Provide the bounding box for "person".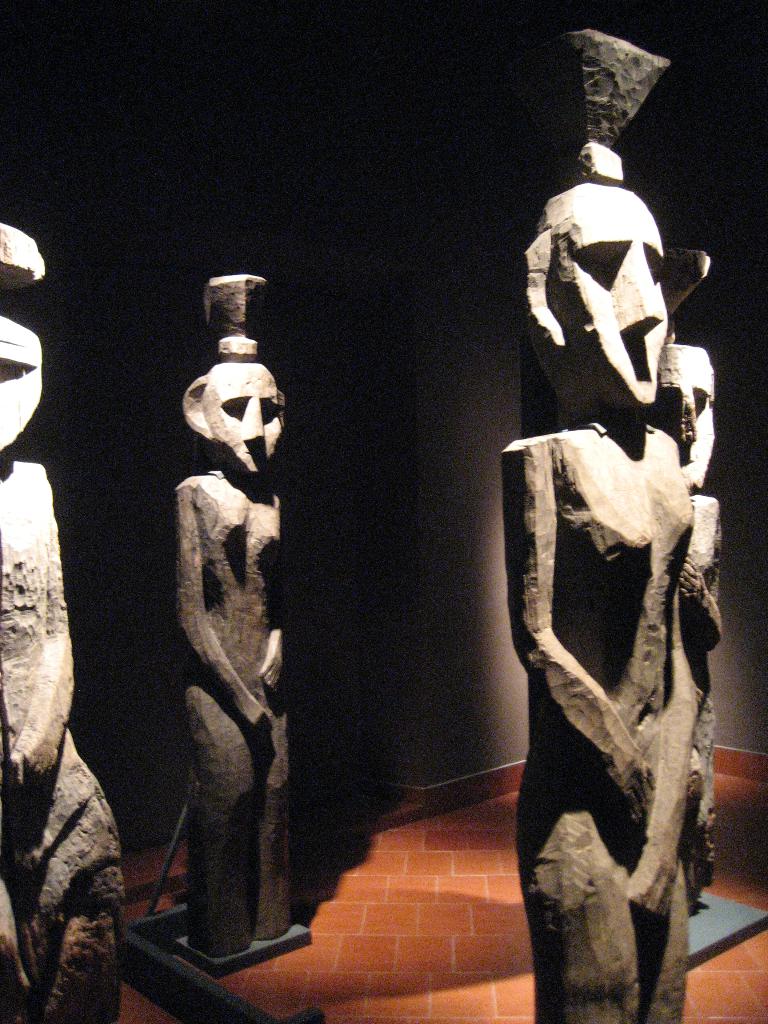
left=654, top=332, right=723, bottom=913.
